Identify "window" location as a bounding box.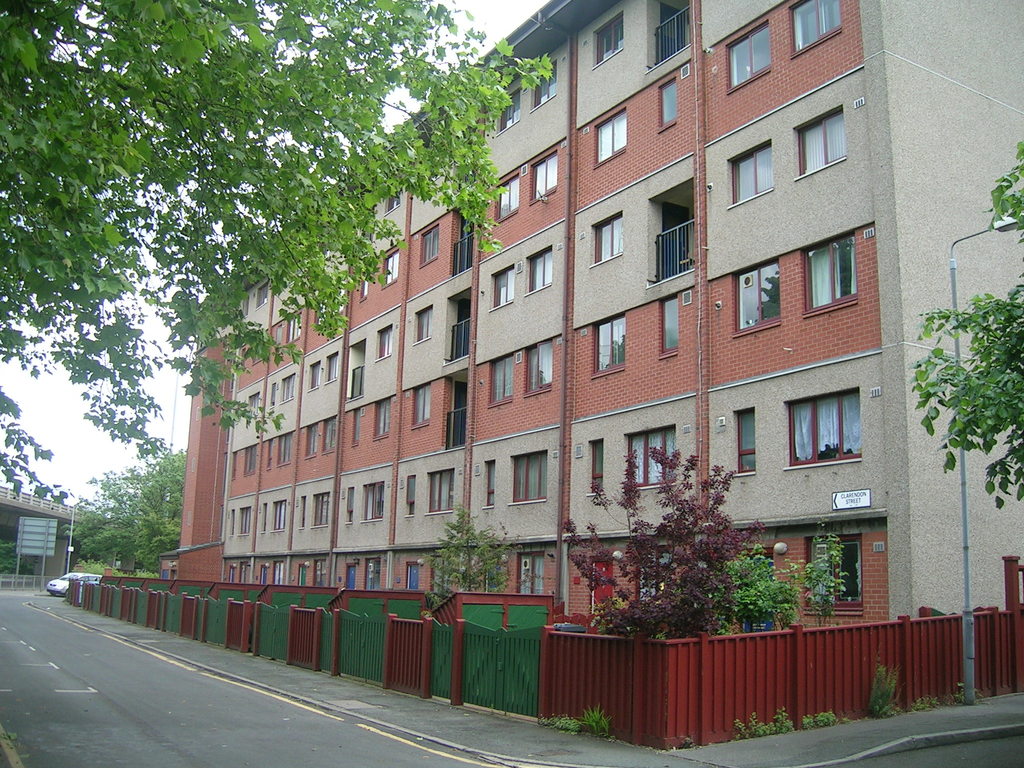
497:174:524:226.
